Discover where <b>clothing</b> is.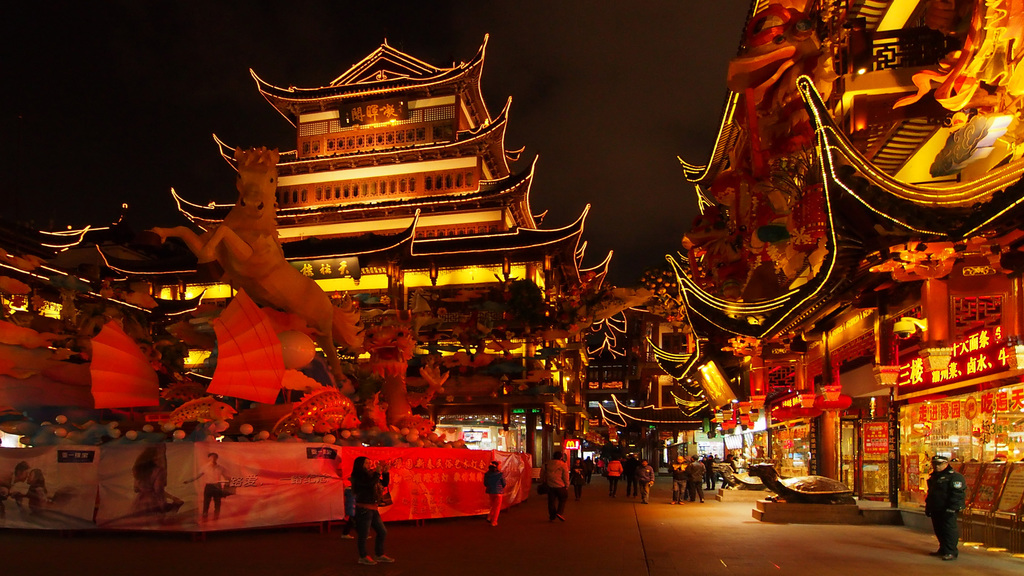
Discovered at <box>484,465,502,527</box>.
